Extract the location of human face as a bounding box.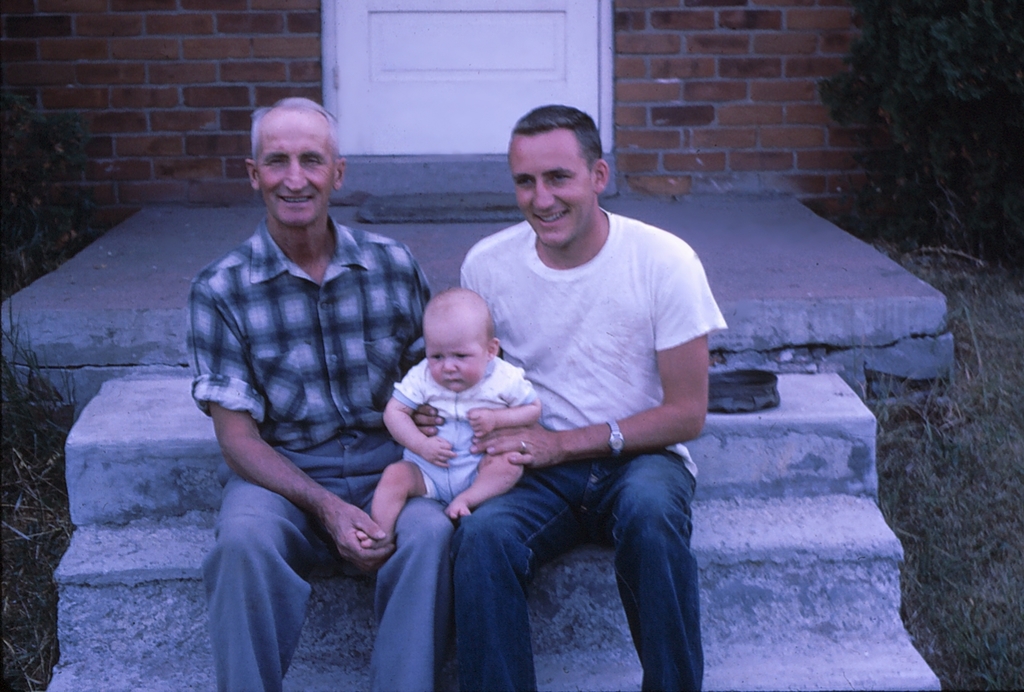
crop(515, 142, 589, 245).
